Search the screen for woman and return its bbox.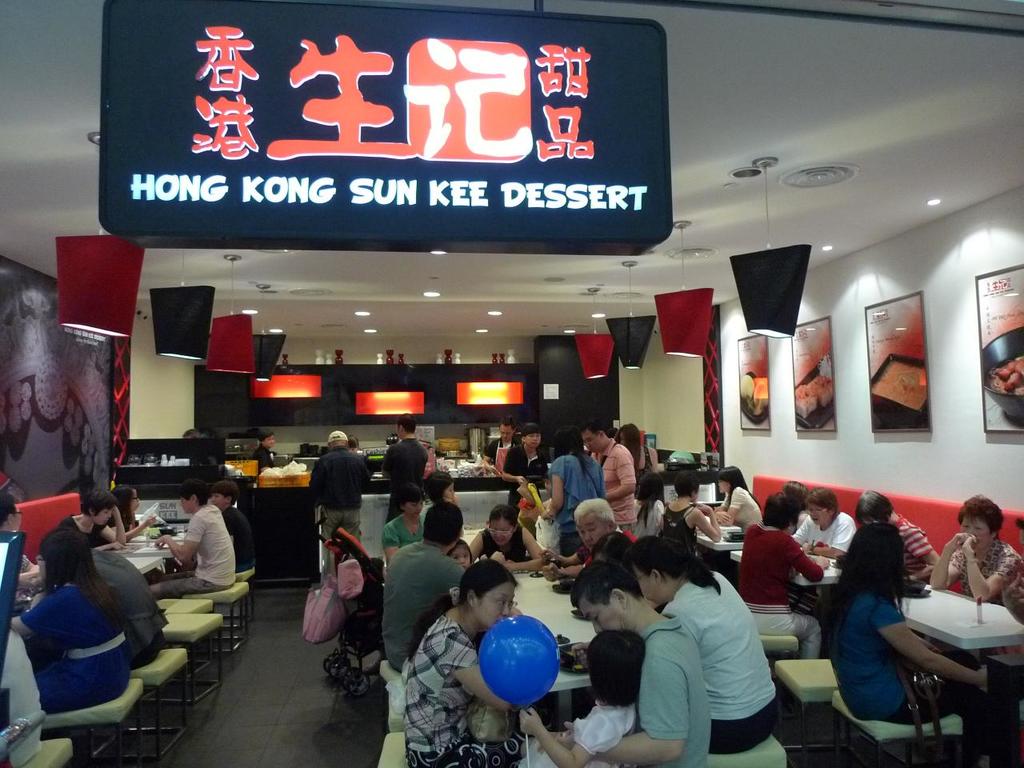
Found: [663,477,717,561].
